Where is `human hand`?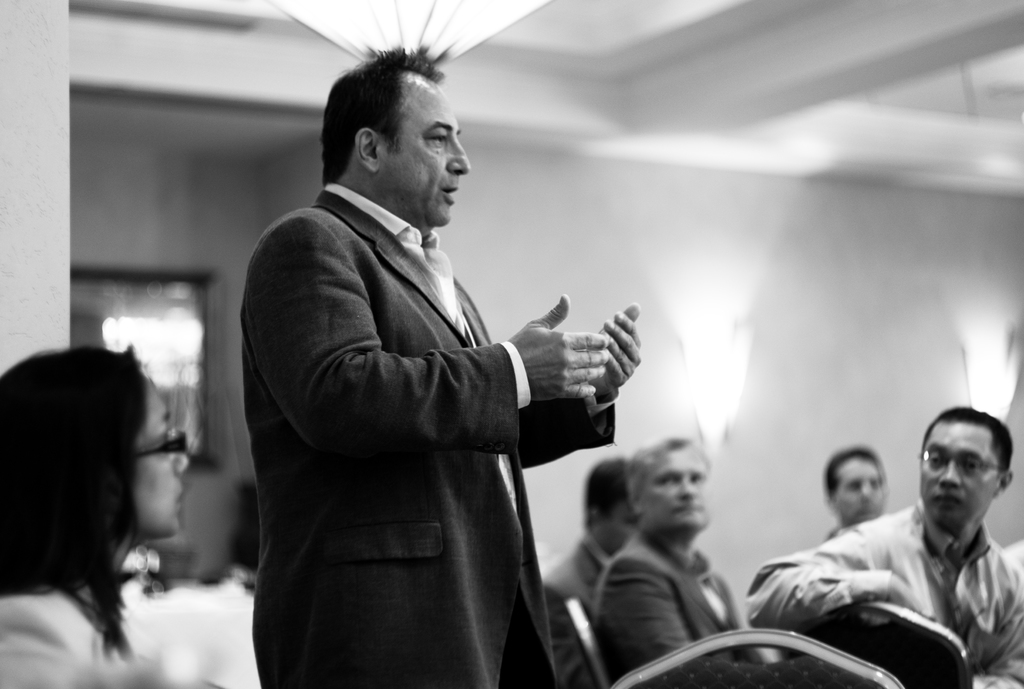
(left=595, top=300, right=641, bottom=400).
